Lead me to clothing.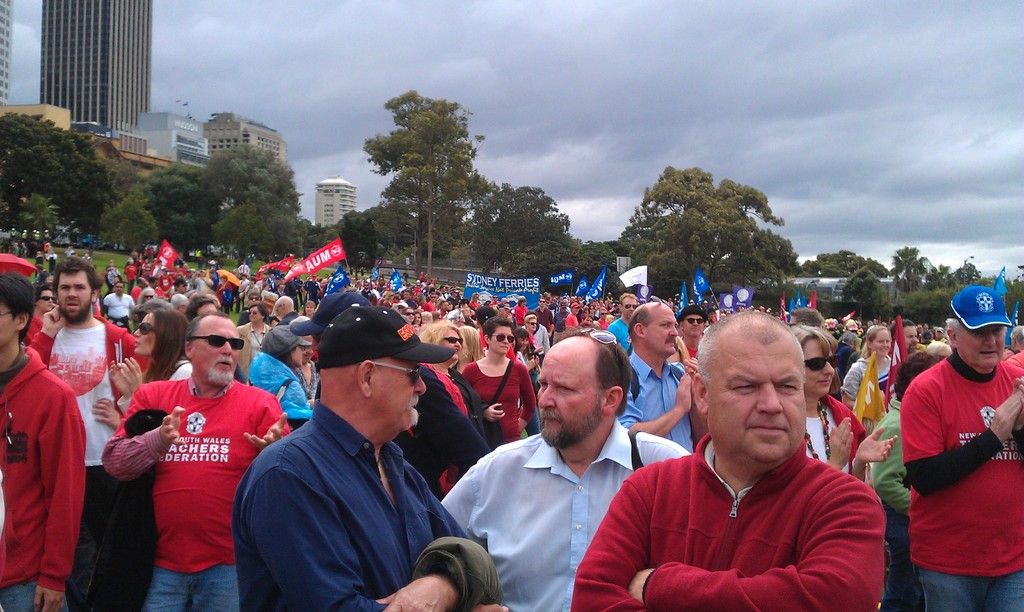
Lead to BBox(797, 392, 870, 475).
